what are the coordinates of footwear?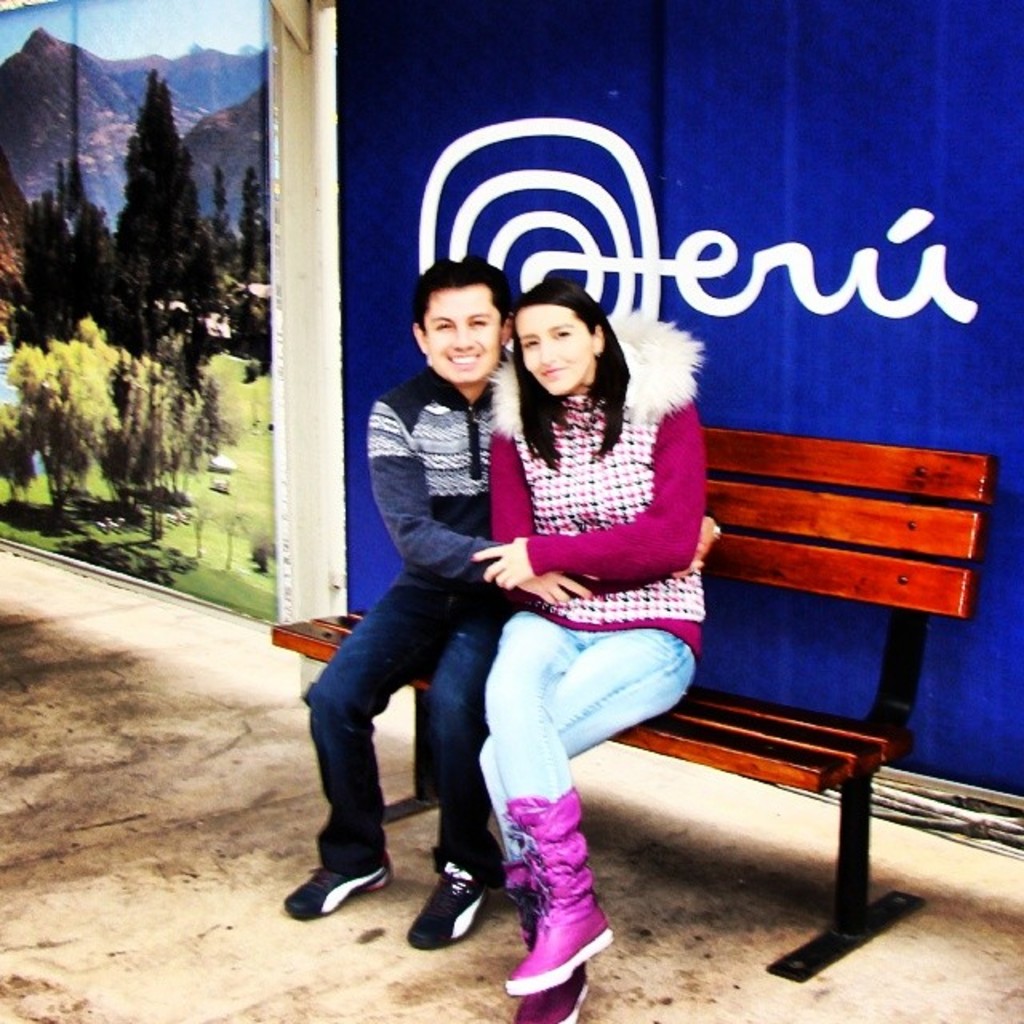
(left=504, top=867, right=586, bottom=1022).
